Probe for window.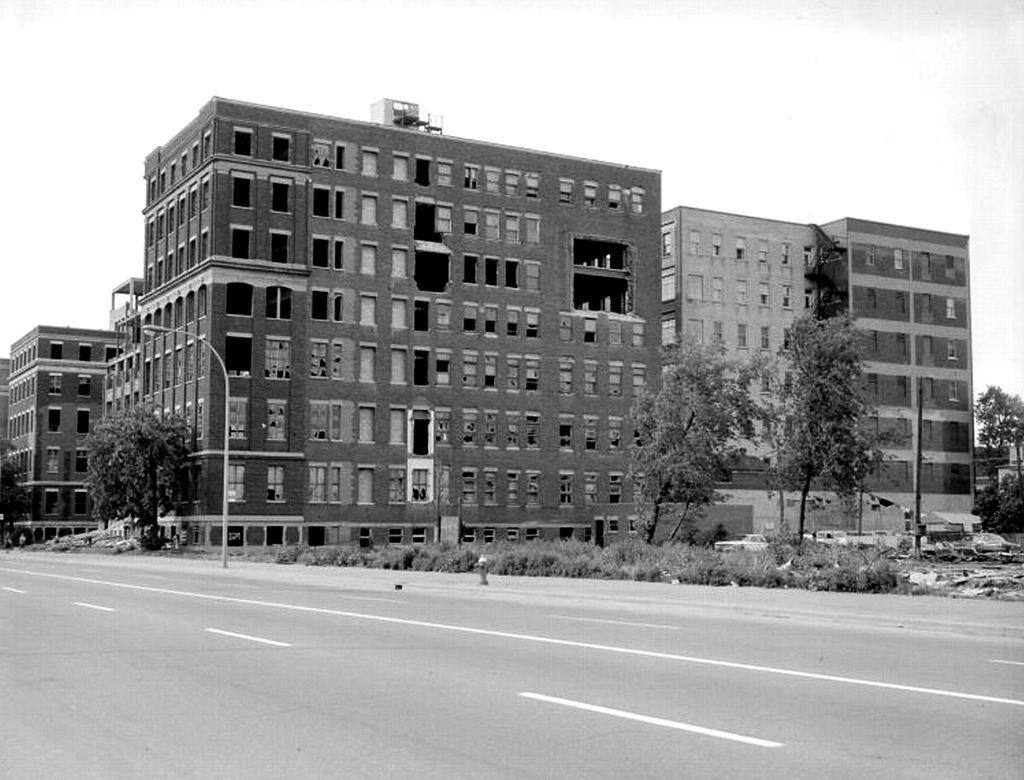
Probe result: bbox(411, 530, 428, 551).
